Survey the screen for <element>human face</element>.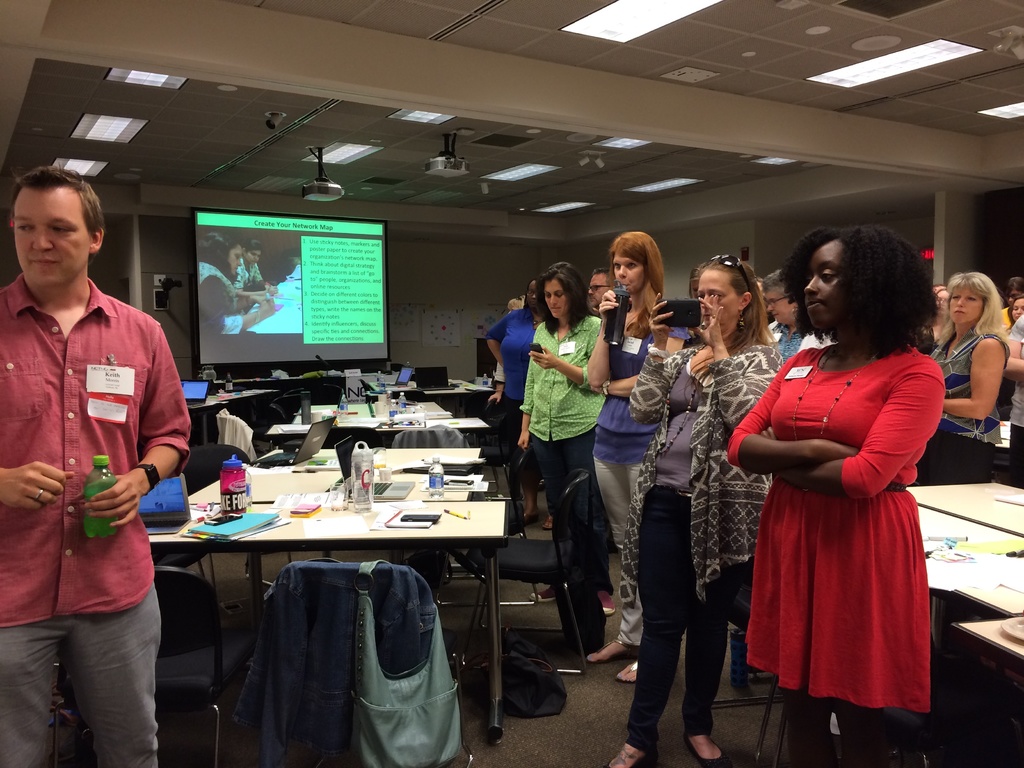
Survey found: 616/254/650/291.
